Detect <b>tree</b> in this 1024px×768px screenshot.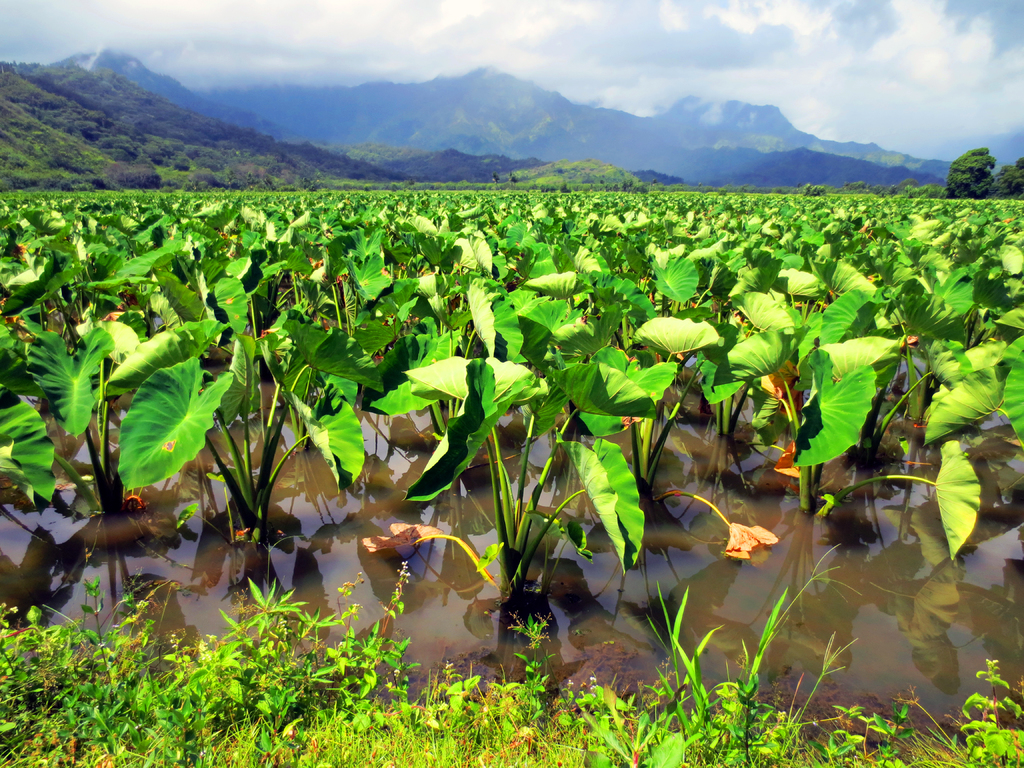
Detection: (x1=612, y1=184, x2=619, y2=191).
